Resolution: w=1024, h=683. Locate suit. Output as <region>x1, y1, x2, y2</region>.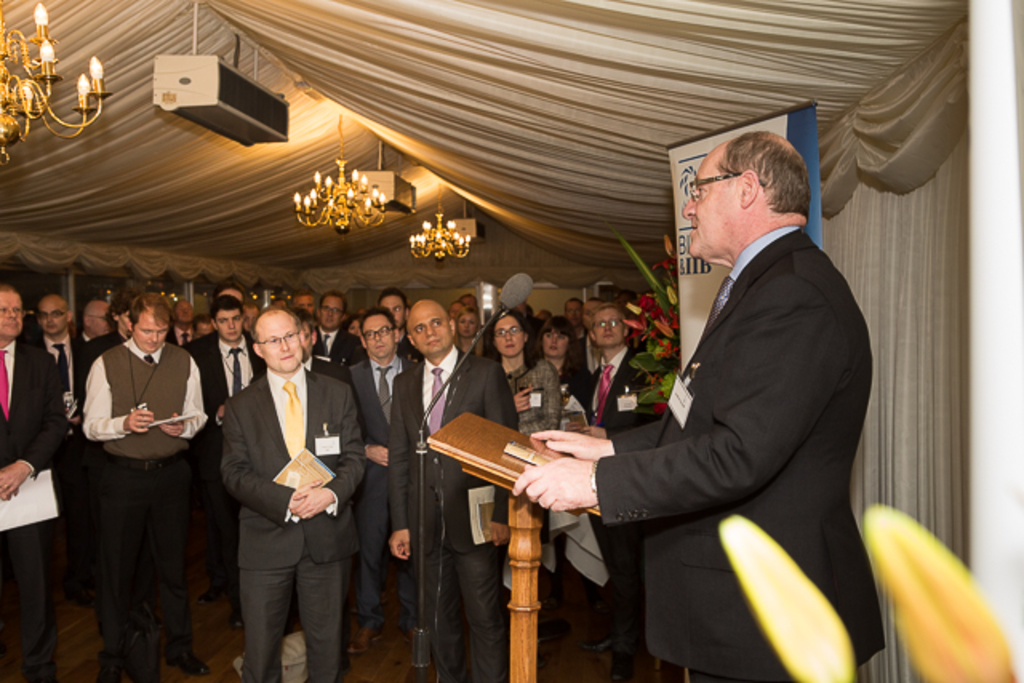
<region>29, 330, 98, 533</region>.
